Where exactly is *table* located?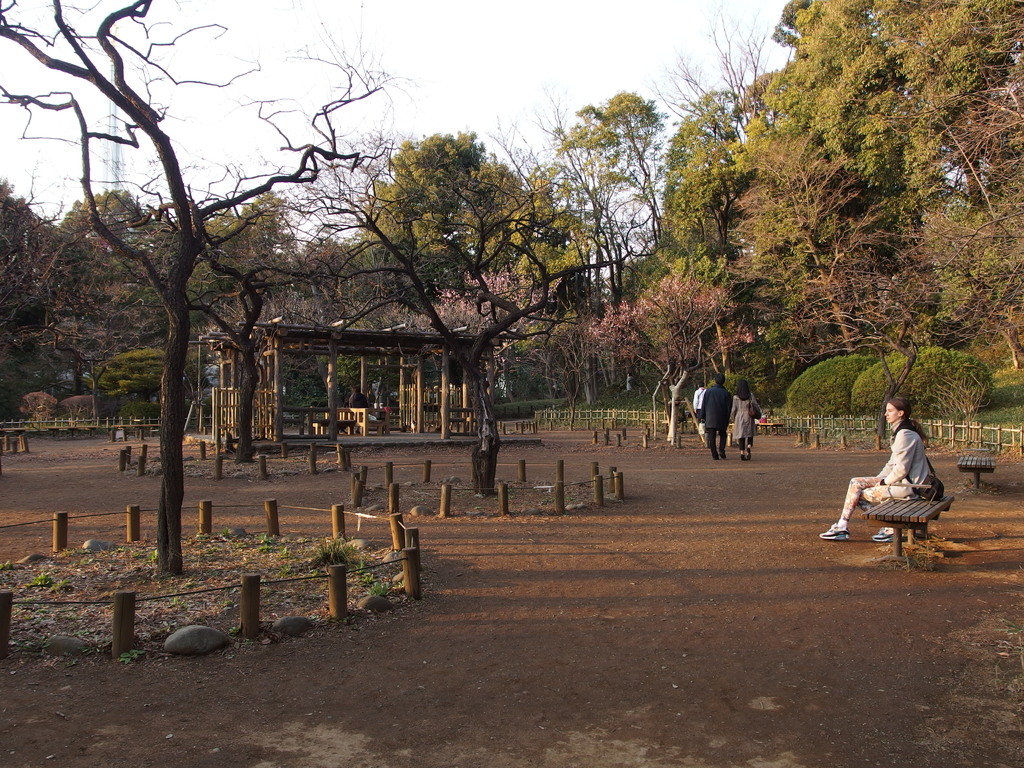
Its bounding box is [x1=959, y1=454, x2=998, y2=490].
